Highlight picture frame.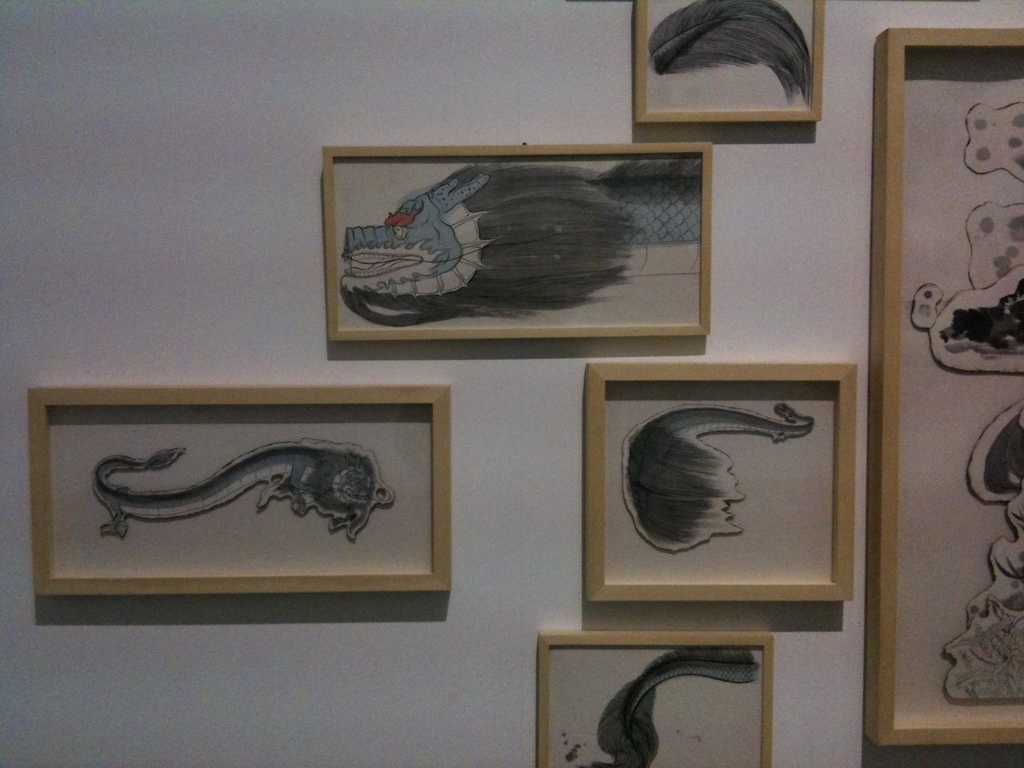
Highlighted region: 536/631/772/767.
